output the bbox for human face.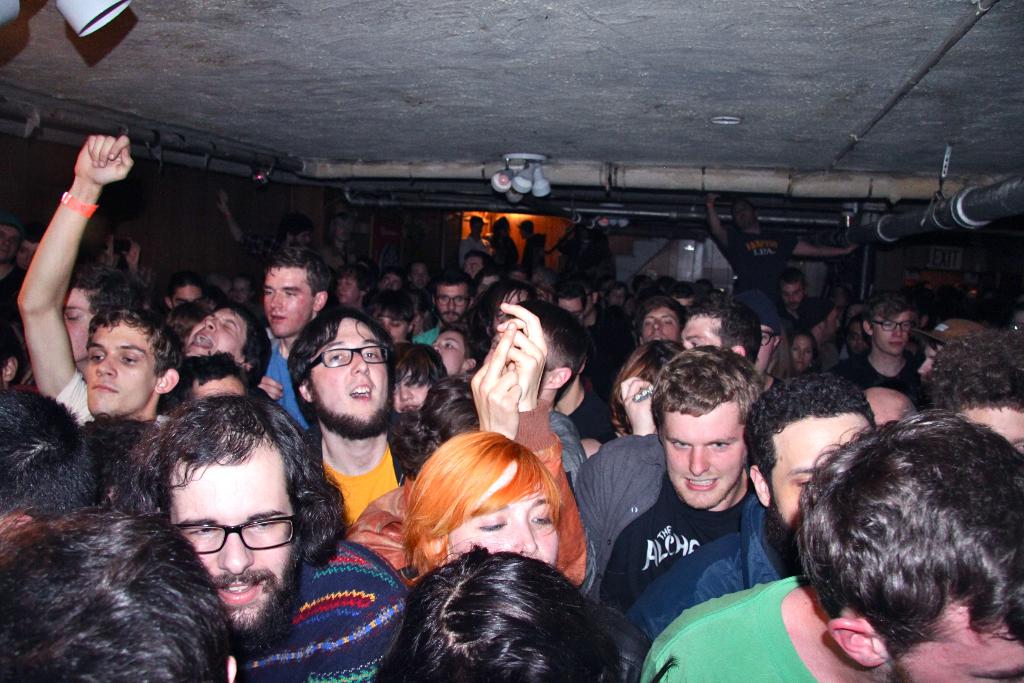
<bbox>676, 314, 728, 349</bbox>.
